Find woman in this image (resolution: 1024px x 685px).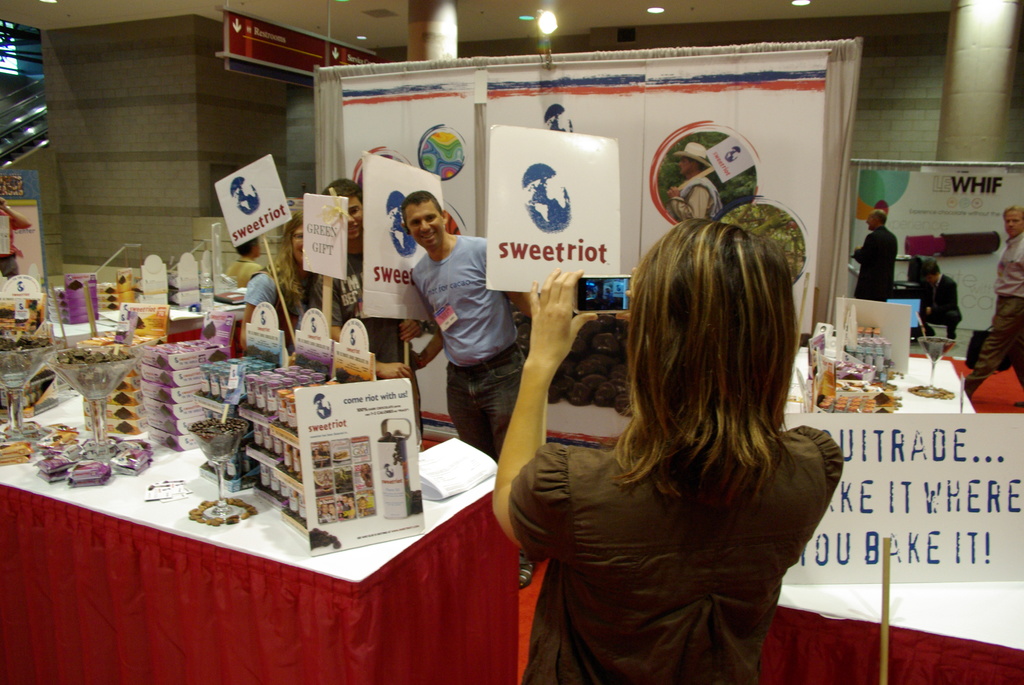
<box>240,202,323,346</box>.
